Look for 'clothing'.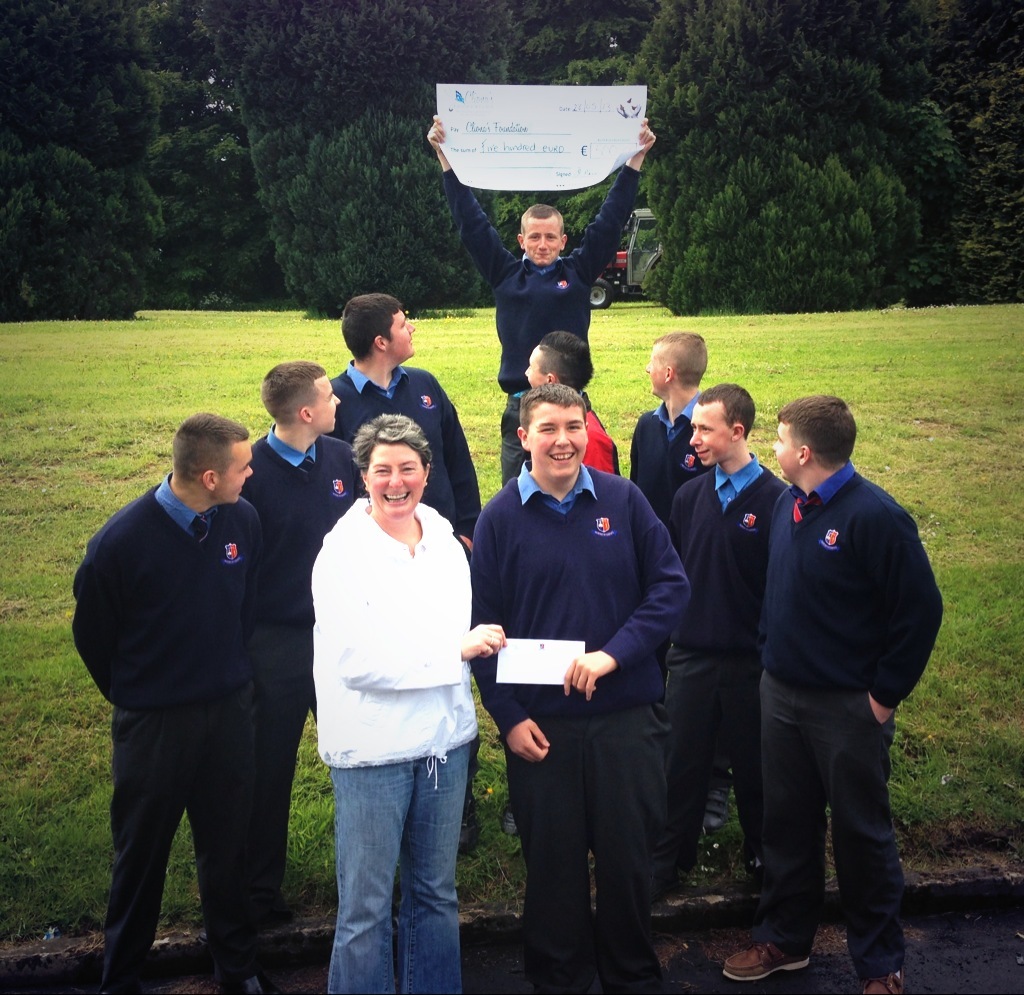
Found: rect(761, 463, 942, 984).
